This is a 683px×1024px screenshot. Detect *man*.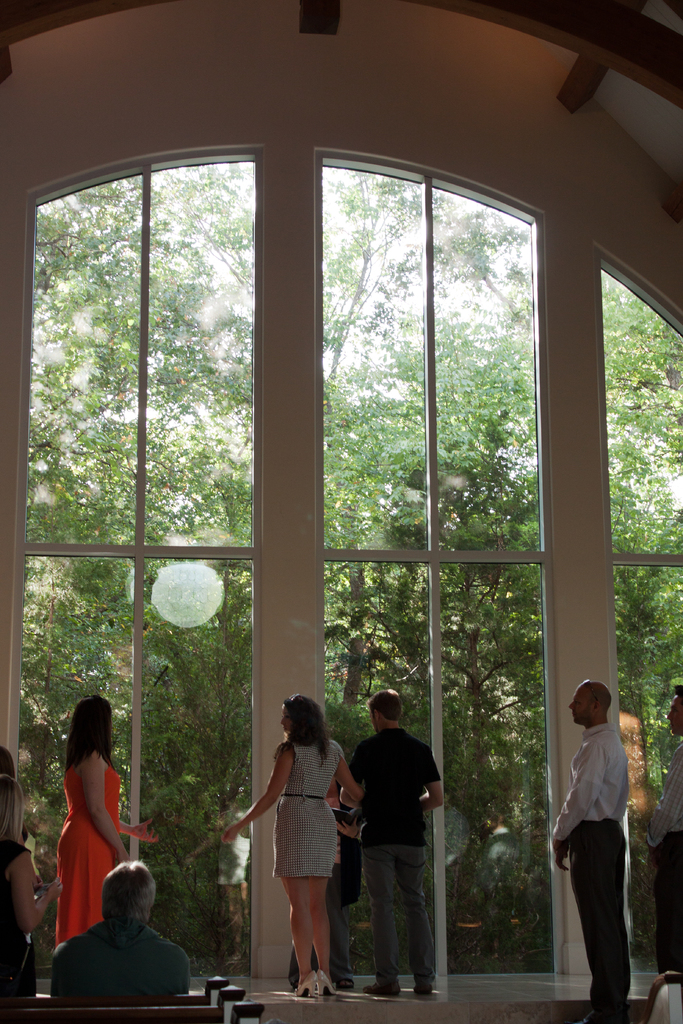
{"left": 322, "top": 678, "right": 457, "bottom": 1005}.
